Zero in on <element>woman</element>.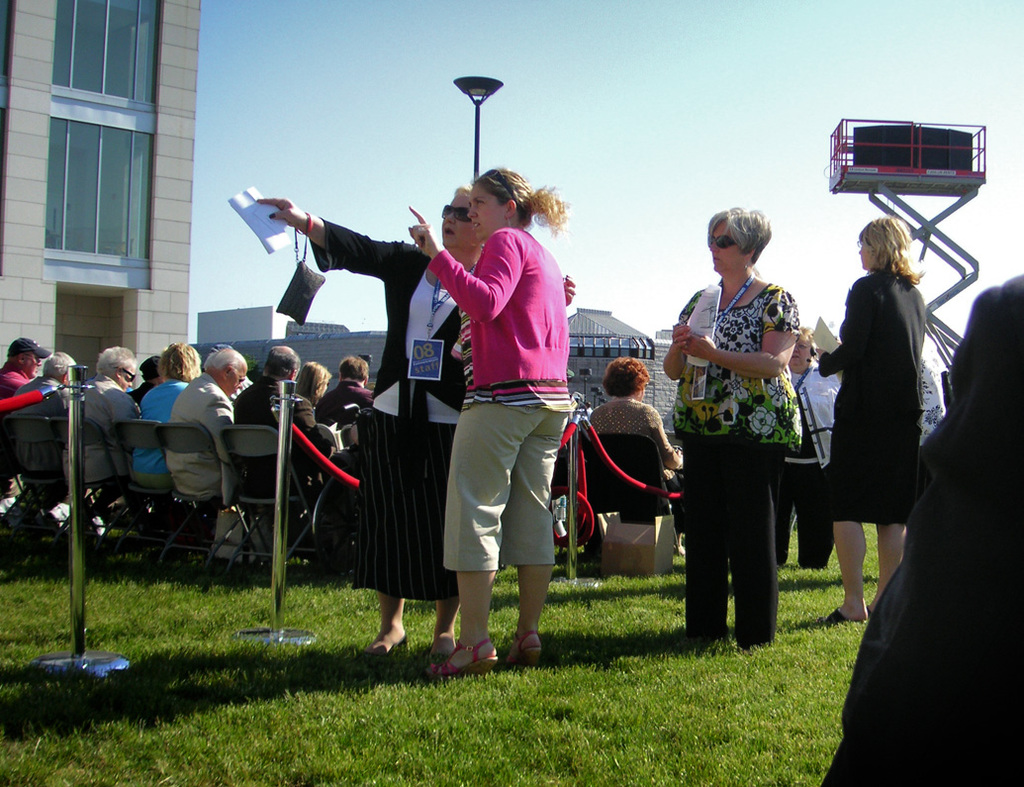
Zeroed in: left=298, top=358, right=328, bottom=411.
